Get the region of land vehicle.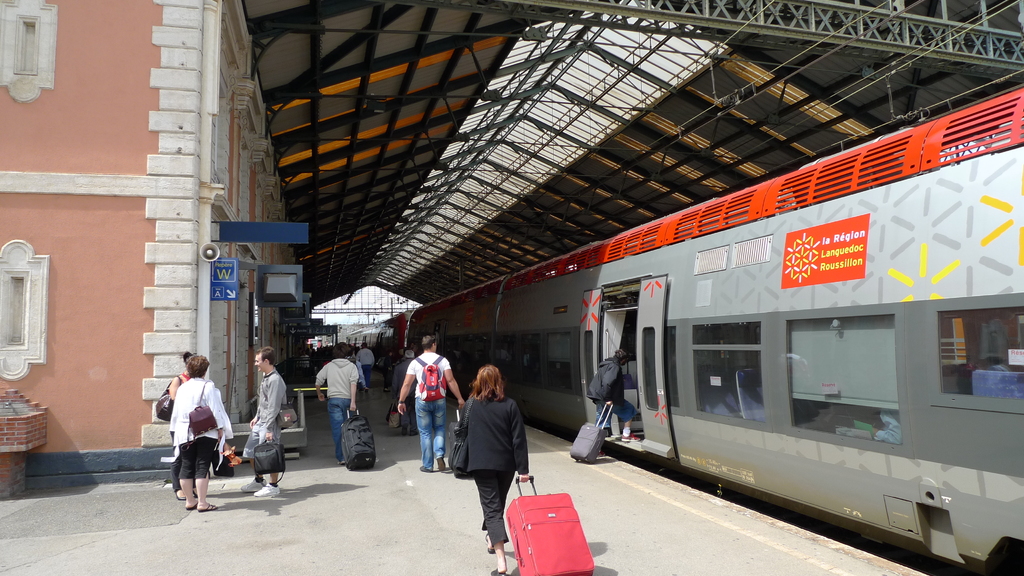
left=389, top=87, right=1023, bottom=575.
